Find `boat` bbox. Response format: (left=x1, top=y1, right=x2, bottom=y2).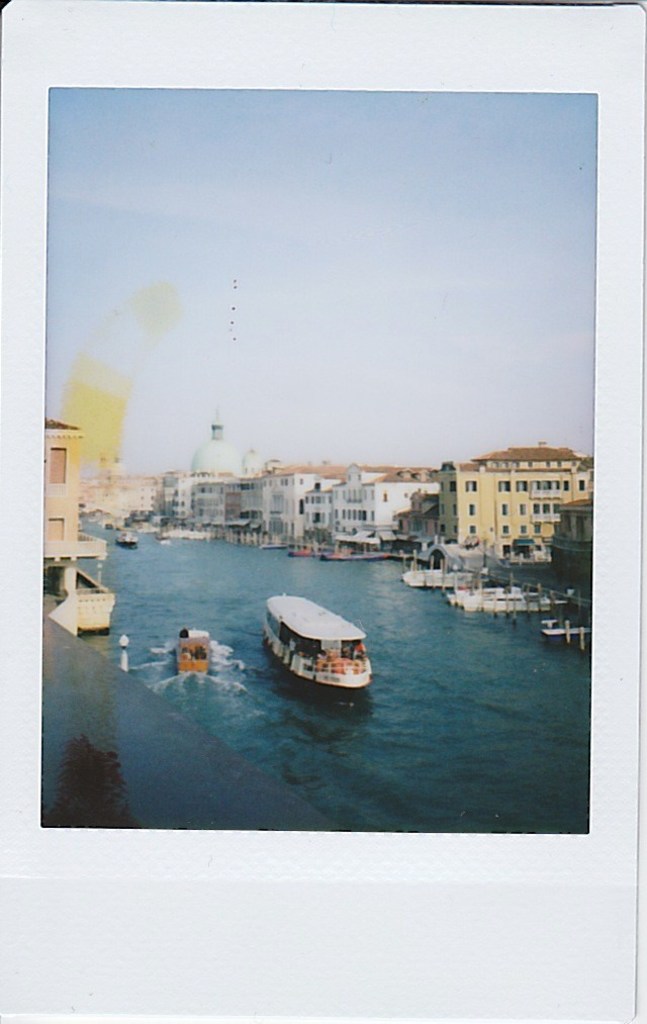
(left=149, top=527, right=174, bottom=550).
